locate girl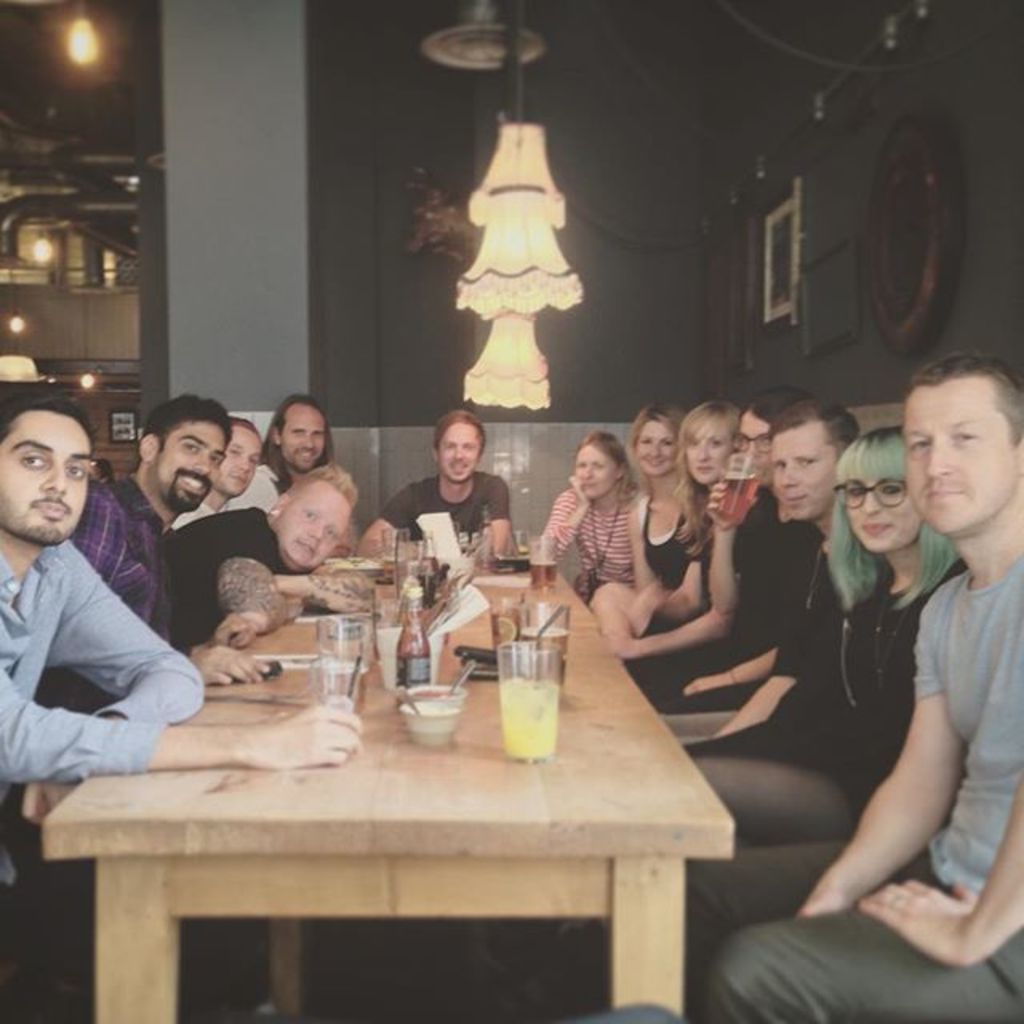
627:389:813:659
